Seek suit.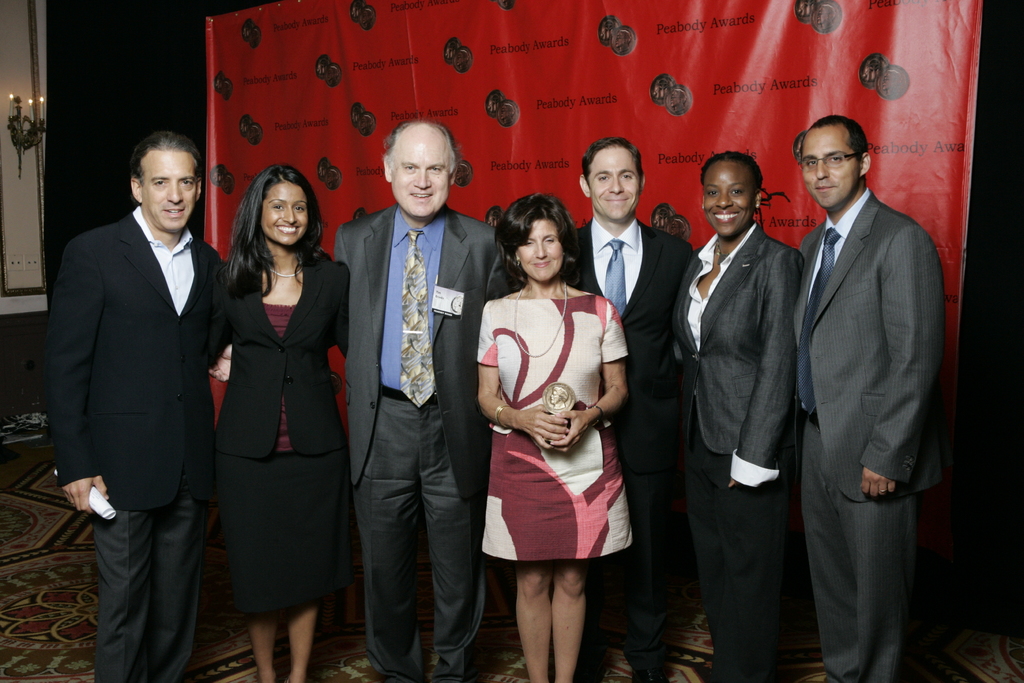
[330, 202, 522, 682].
